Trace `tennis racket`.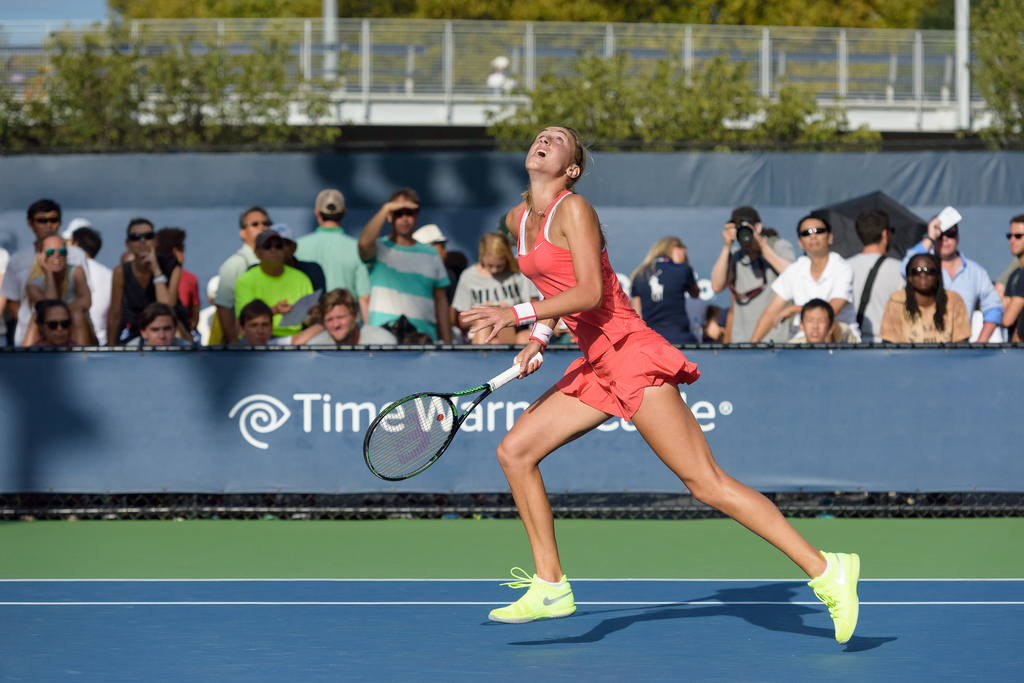
Traced to 364:351:545:484.
